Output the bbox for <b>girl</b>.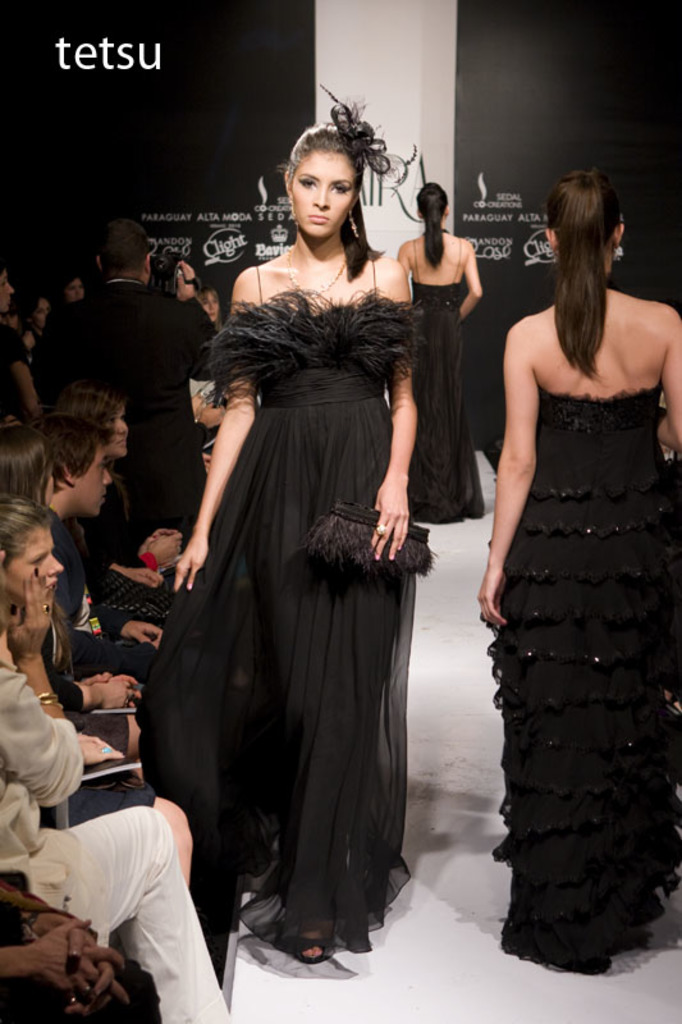
select_region(131, 81, 430, 964).
